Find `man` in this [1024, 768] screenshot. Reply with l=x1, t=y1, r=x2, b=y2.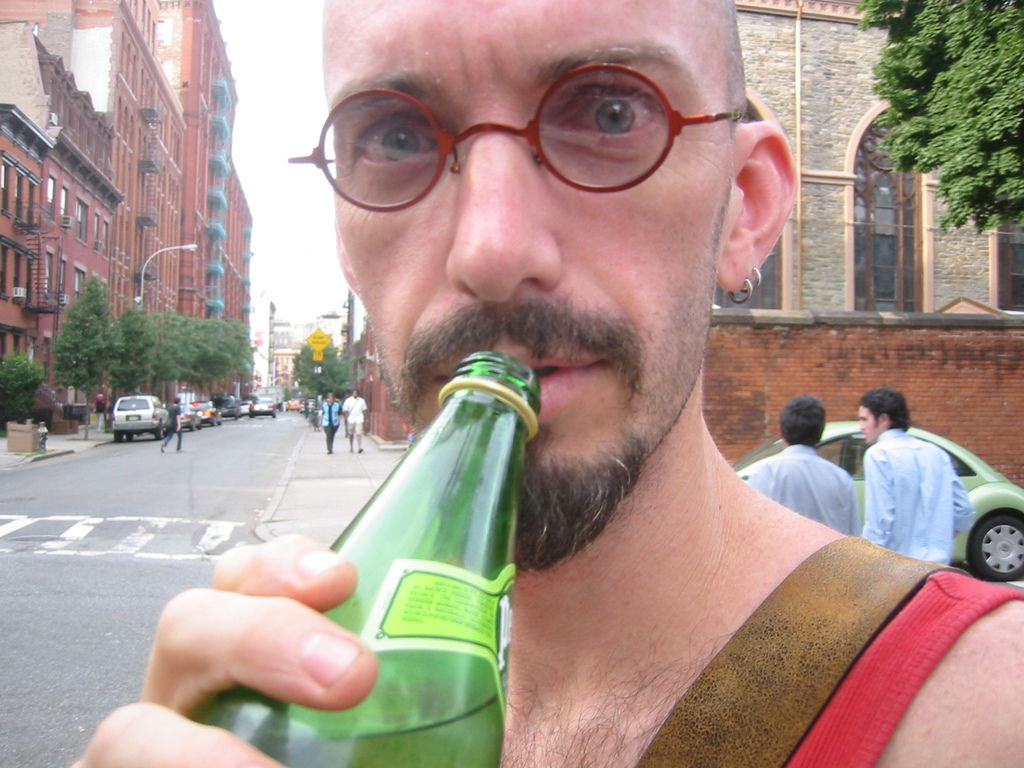
l=743, t=393, r=860, b=534.
